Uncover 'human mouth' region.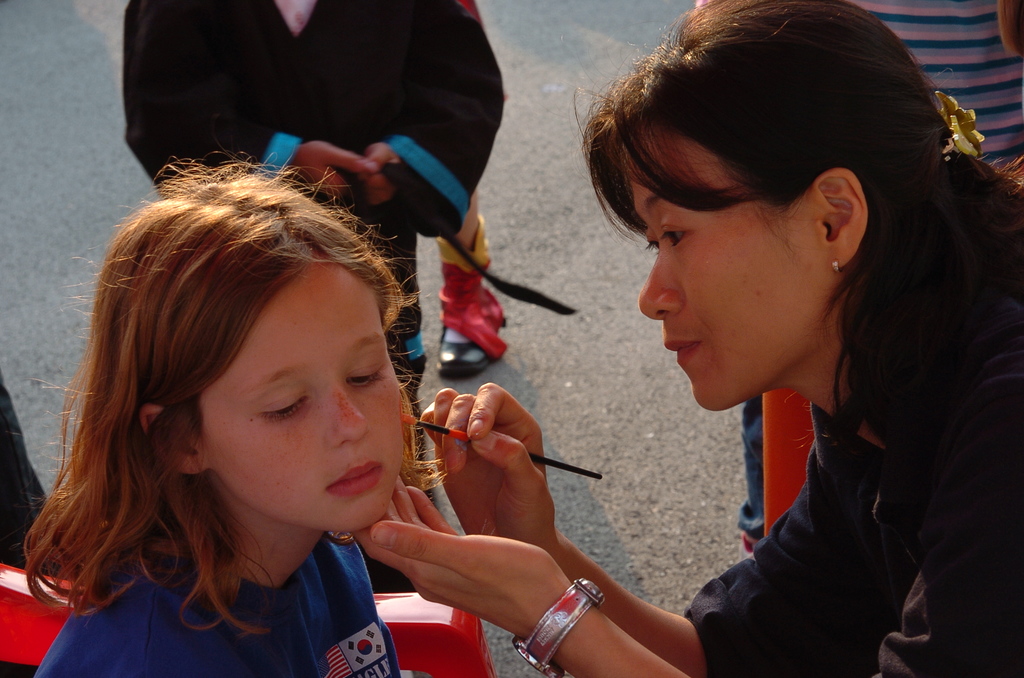
Uncovered: 326, 464, 382, 497.
